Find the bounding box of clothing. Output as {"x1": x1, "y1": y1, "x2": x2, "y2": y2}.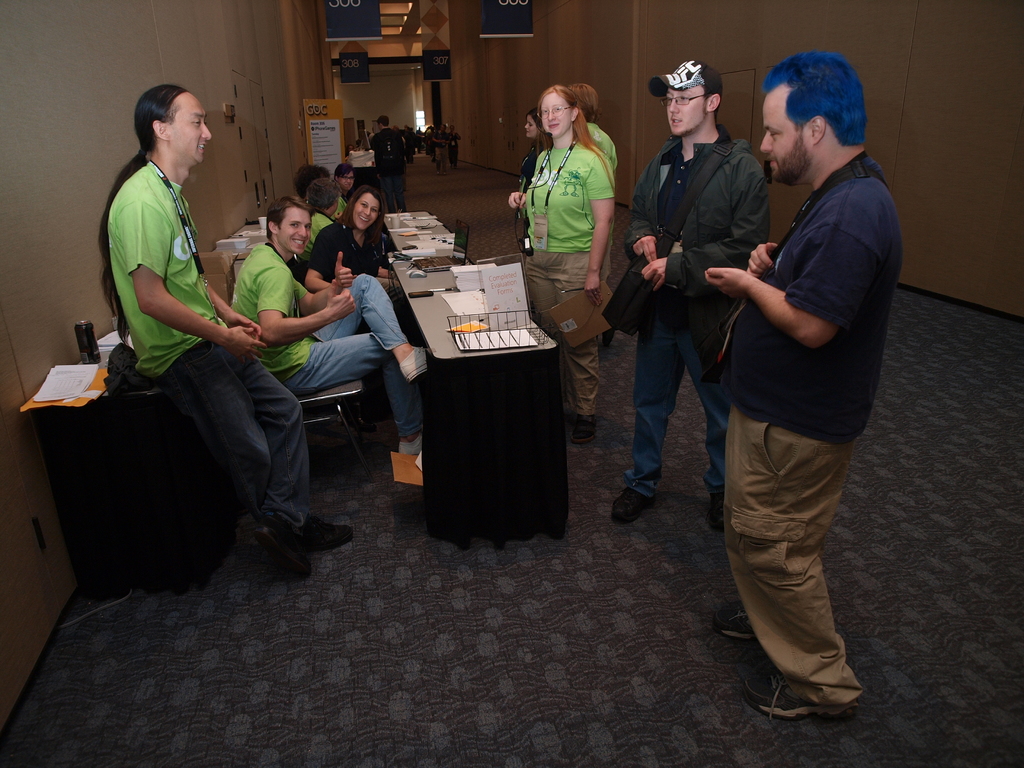
{"x1": 625, "y1": 117, "x2": 777, "y2": 497}.
